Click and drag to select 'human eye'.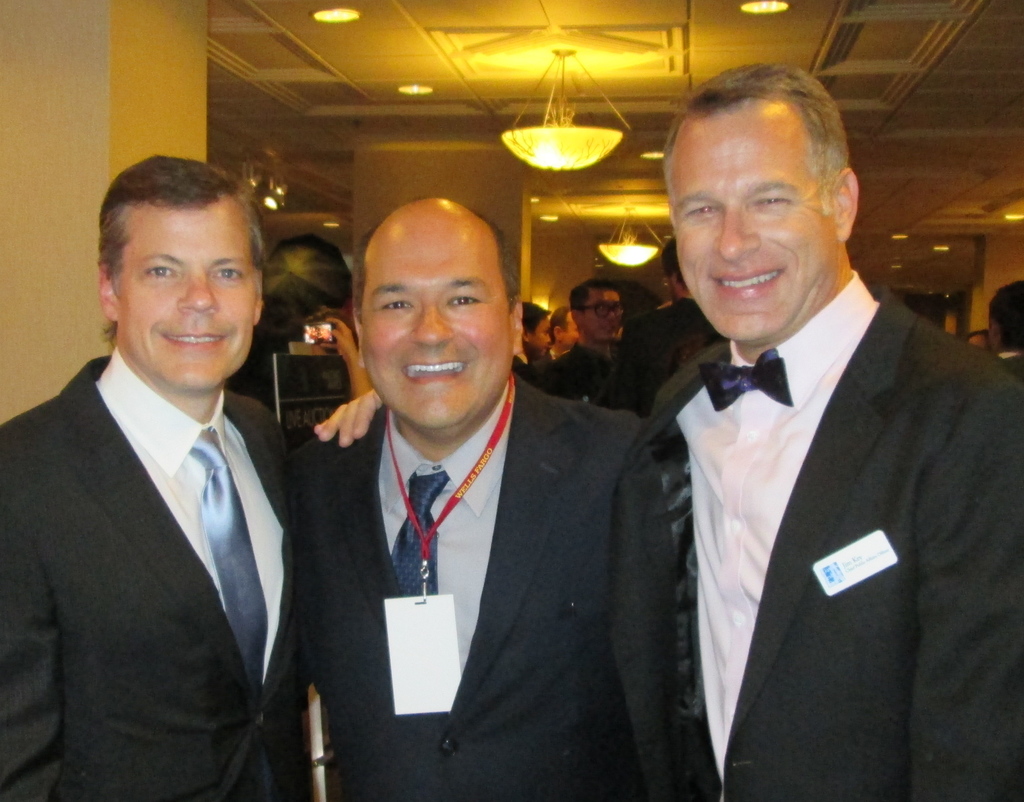
Selection: Rect(677, 200, 718, 220).
